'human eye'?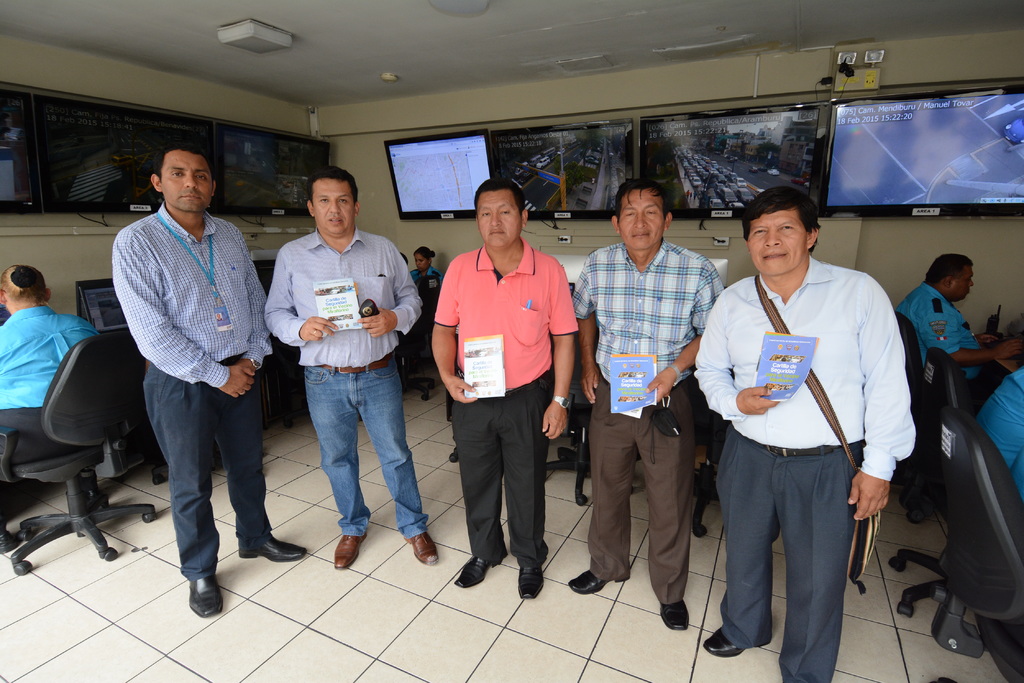
(left=339, top=196, right=348, bottom=204)
